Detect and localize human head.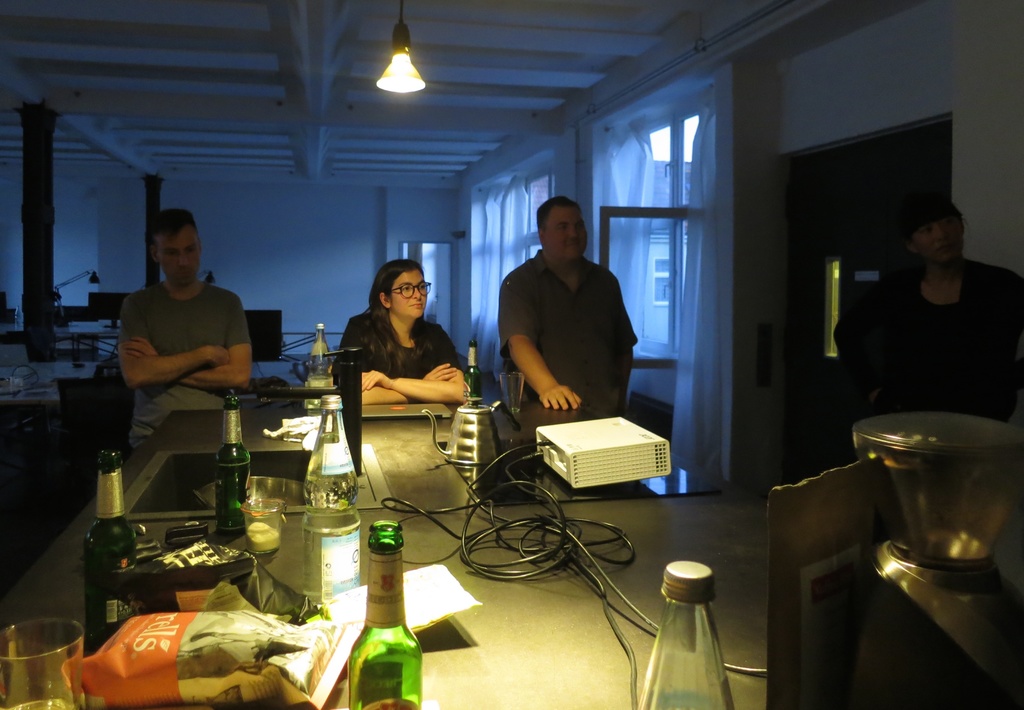
Localized at pyautogui.locateOnScreen(133, 210, 200, 293).
